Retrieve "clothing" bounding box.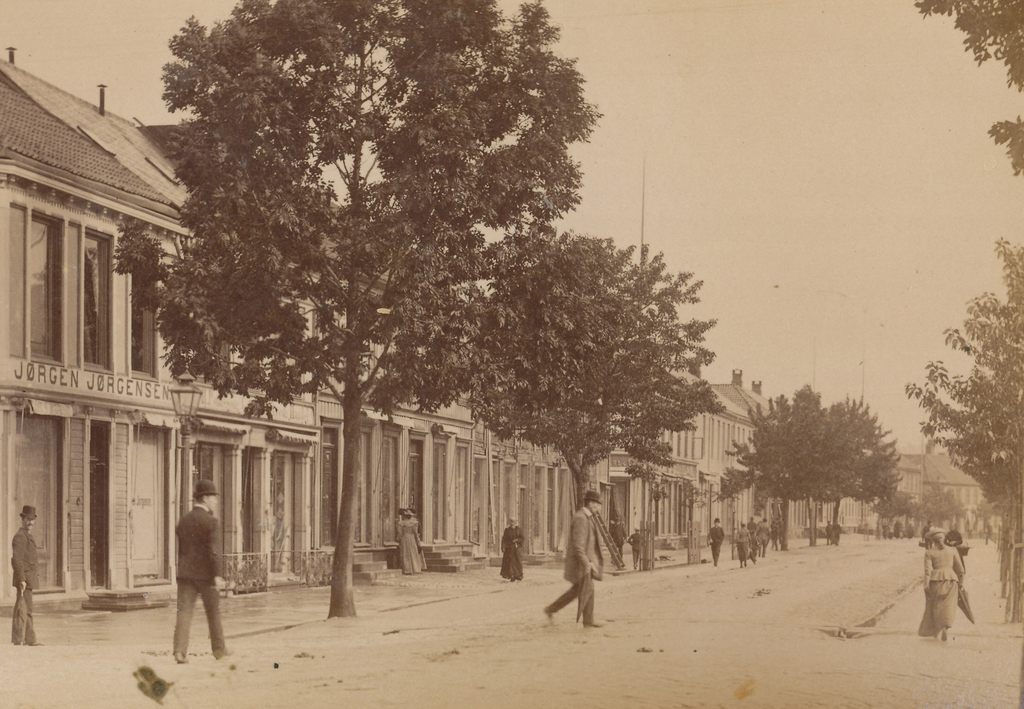
Bounding box: [709,522,724,558].
